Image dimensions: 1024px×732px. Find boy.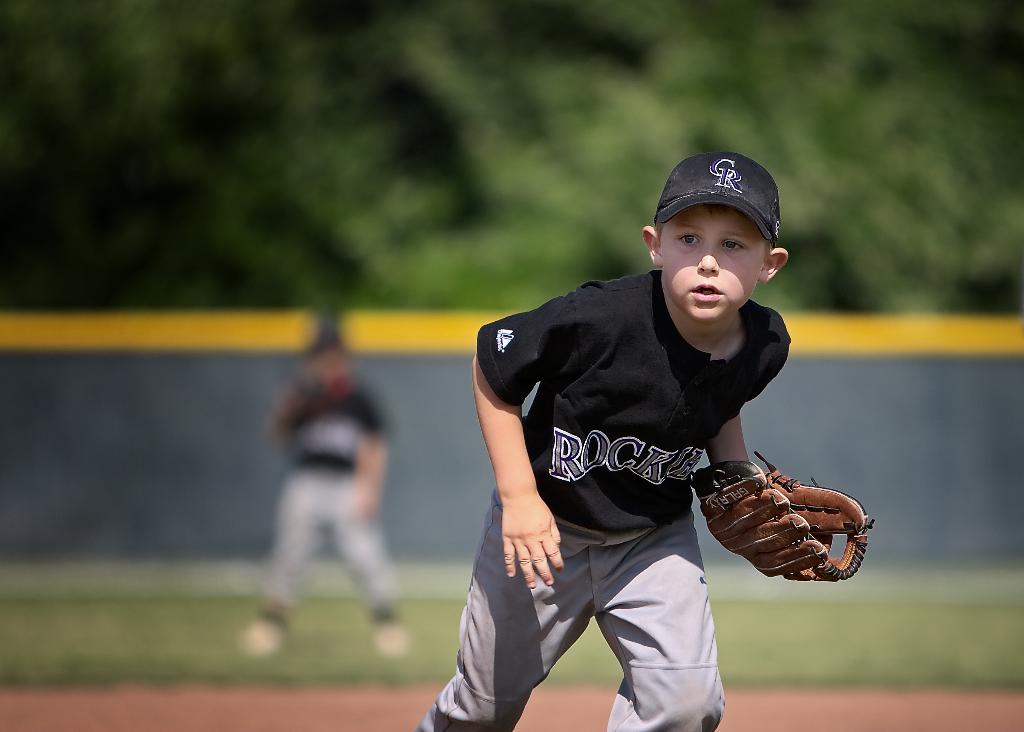
{"left": 431, "top": 133, "right": 815, "bottom": 715}.
